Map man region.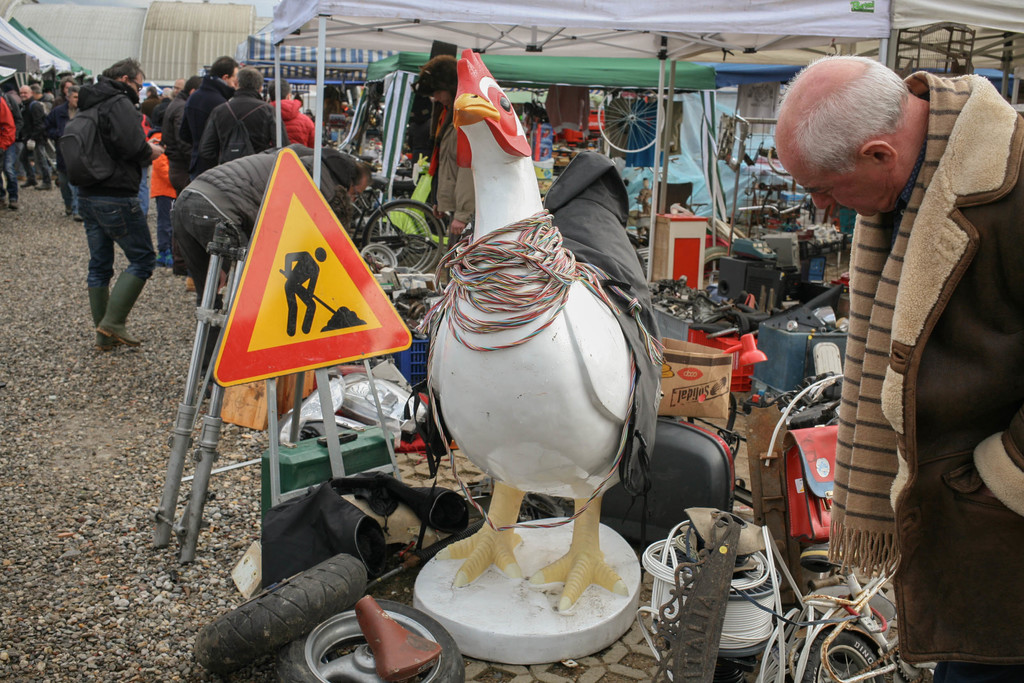
Mapped to 18:83:47:194.
